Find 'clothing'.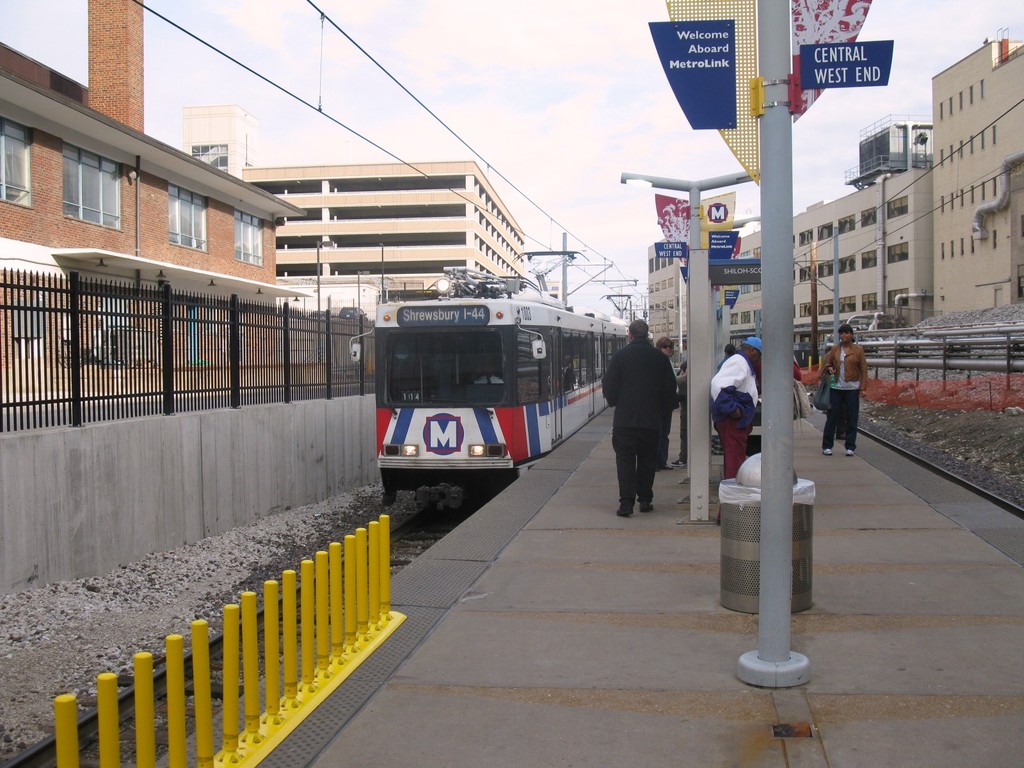
pyautogui.locateOnScreen(789, 351, 806, 456).
